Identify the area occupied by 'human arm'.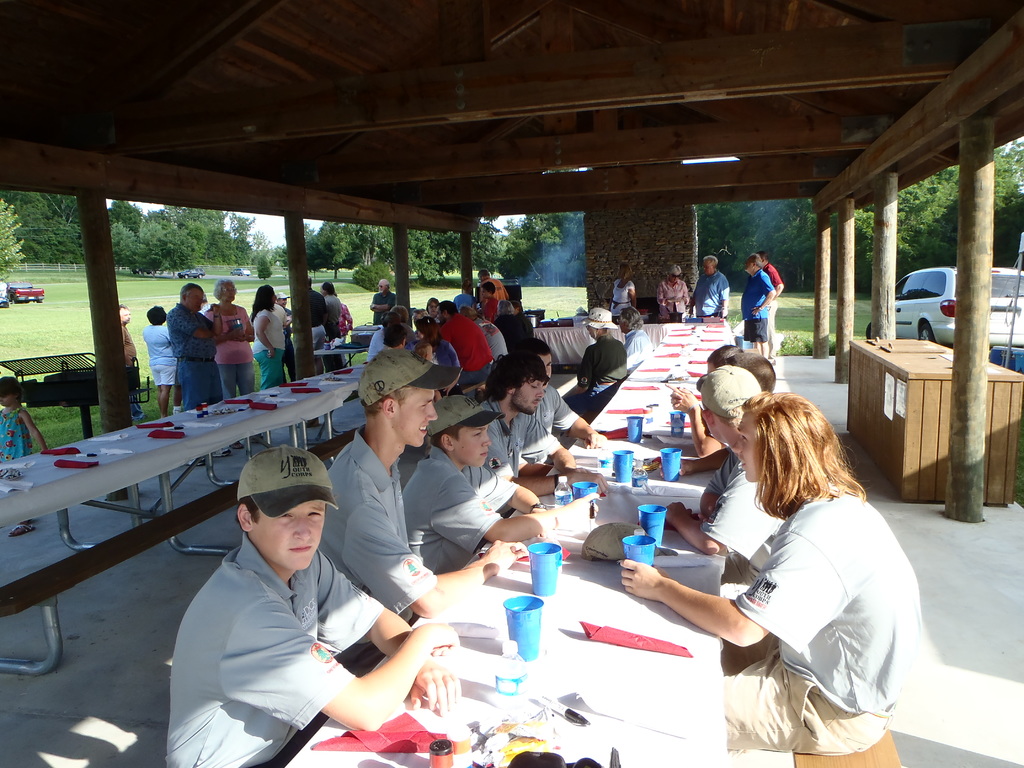
Area: 318,556,456,710.
